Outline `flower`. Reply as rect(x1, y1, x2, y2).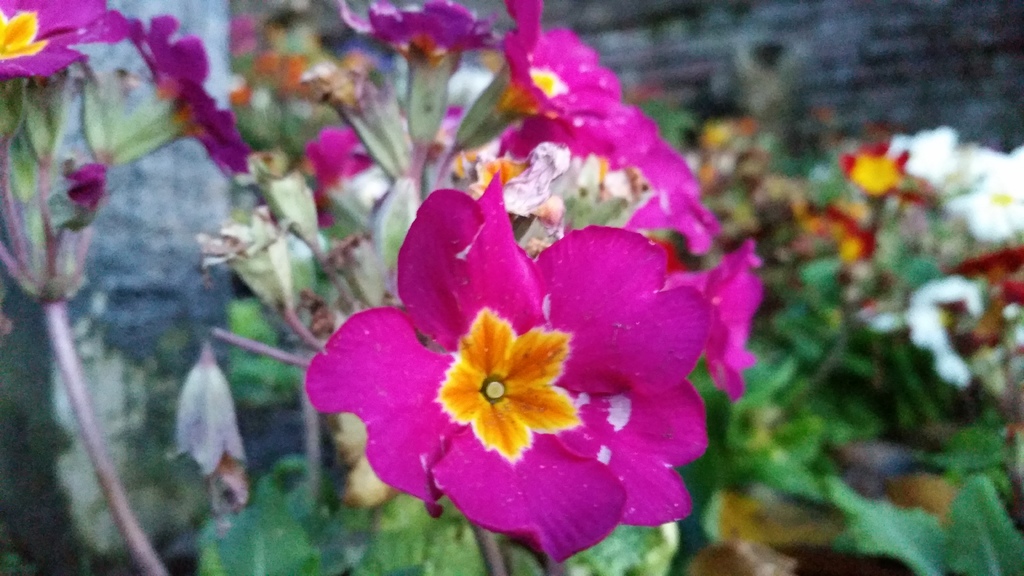
rect(899, 273, 993, 383).
